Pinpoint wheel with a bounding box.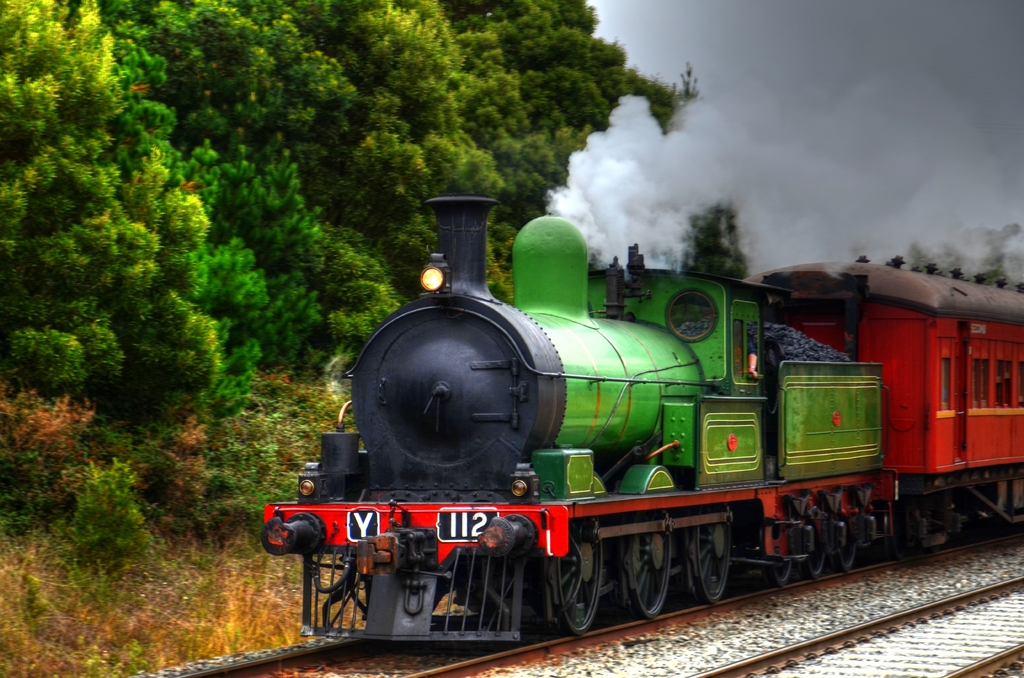
<bbox>621, 506, 672, 624</bbox>.
